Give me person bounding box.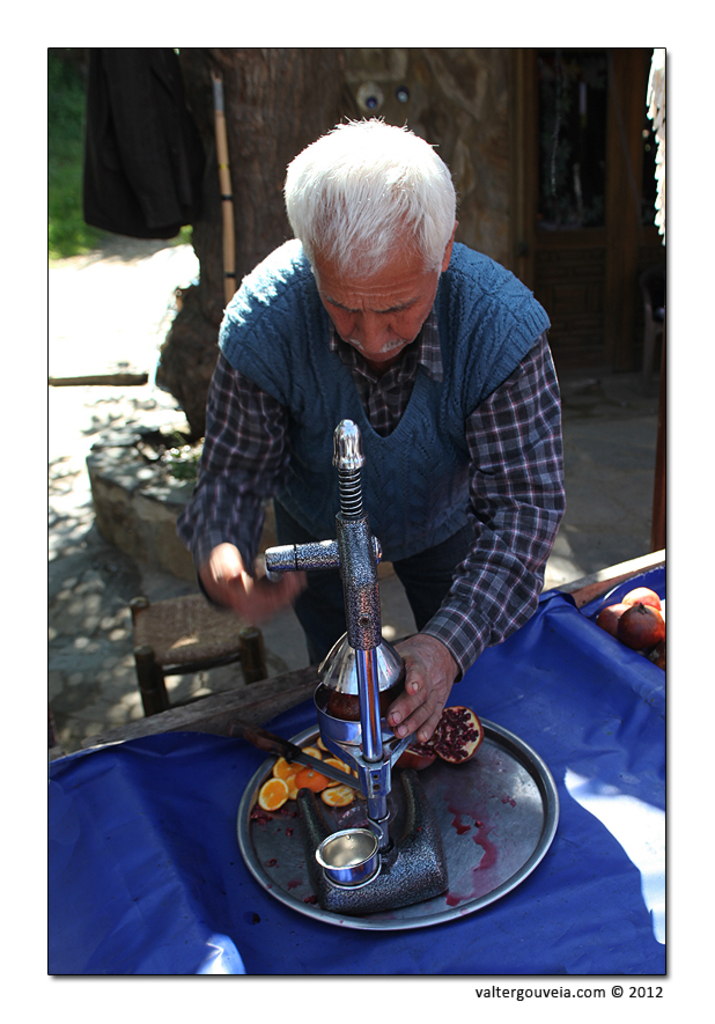
[172,242,552,805].
